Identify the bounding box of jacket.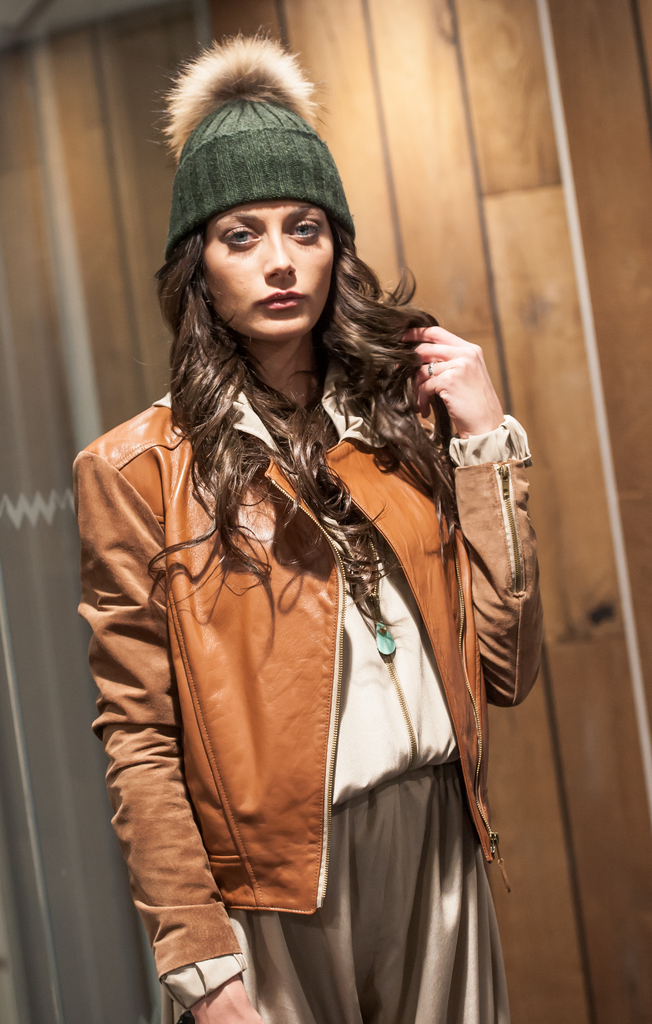
[x1=69, y1=233, x2=537, y2=962].
